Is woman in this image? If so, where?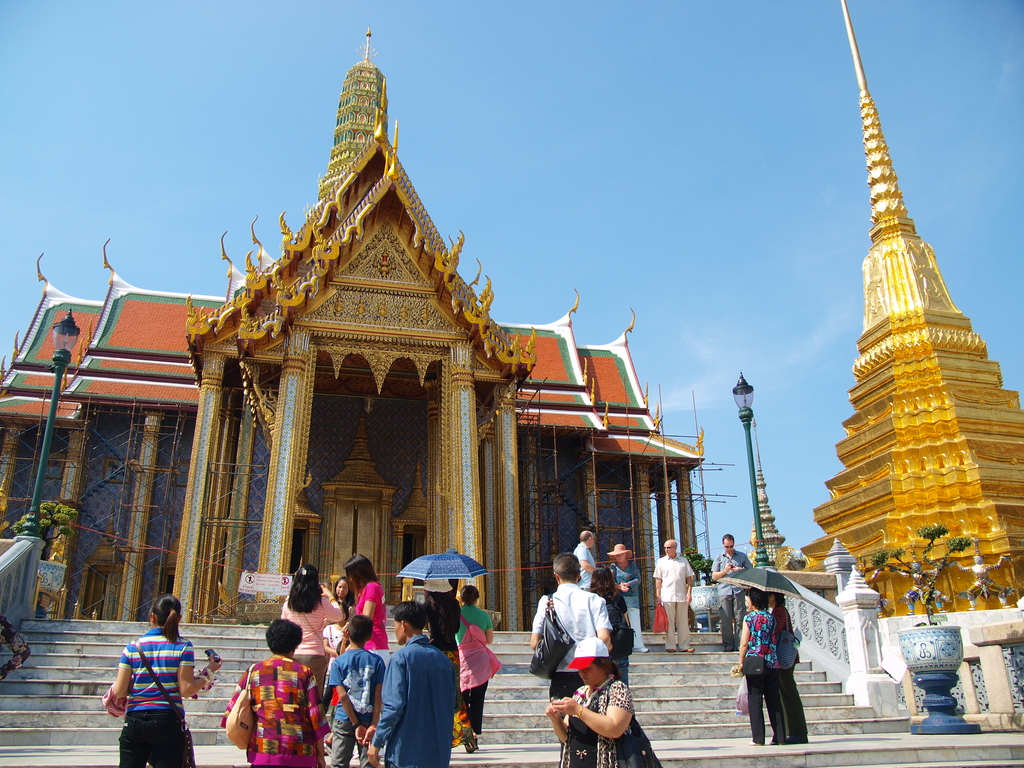
Yes, at x1=100, y1=601, x2=195, y2=764.
